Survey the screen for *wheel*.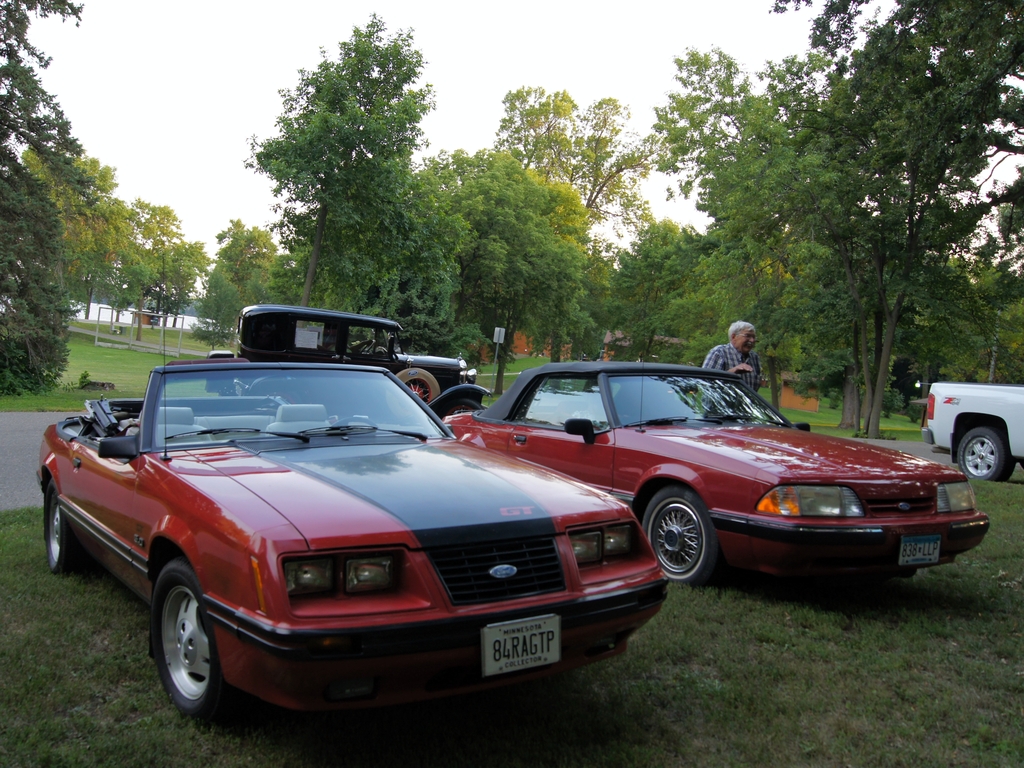
Survey found: region(406, 376, 430, 404).
